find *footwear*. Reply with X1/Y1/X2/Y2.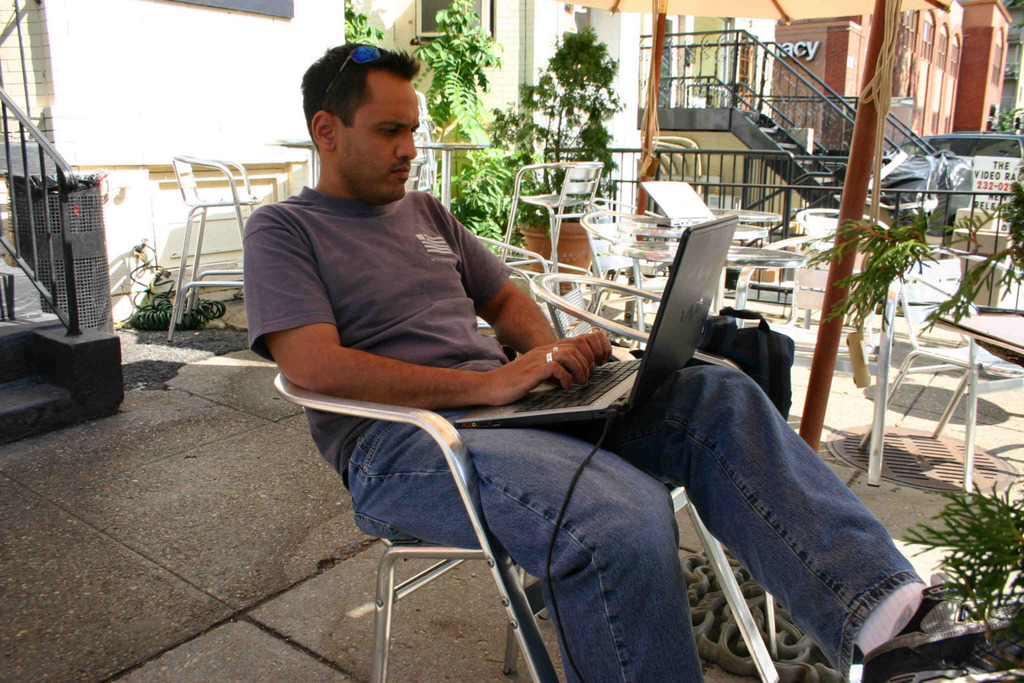
860/570/1023/682.
